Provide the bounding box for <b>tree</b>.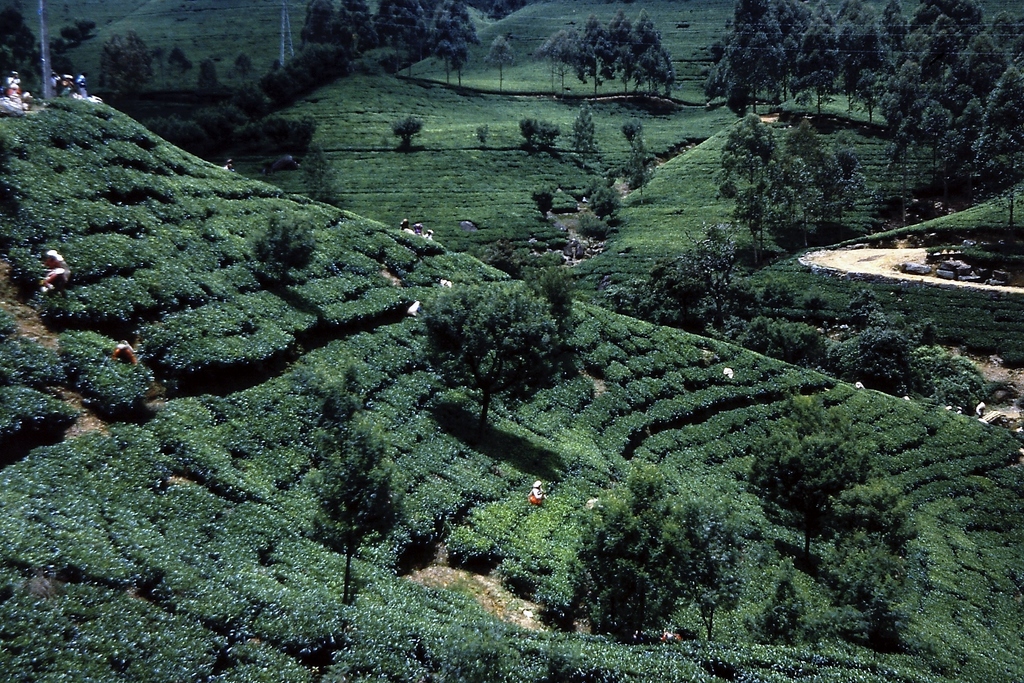
(left=0, top=0, right=1023, bottom=681).
